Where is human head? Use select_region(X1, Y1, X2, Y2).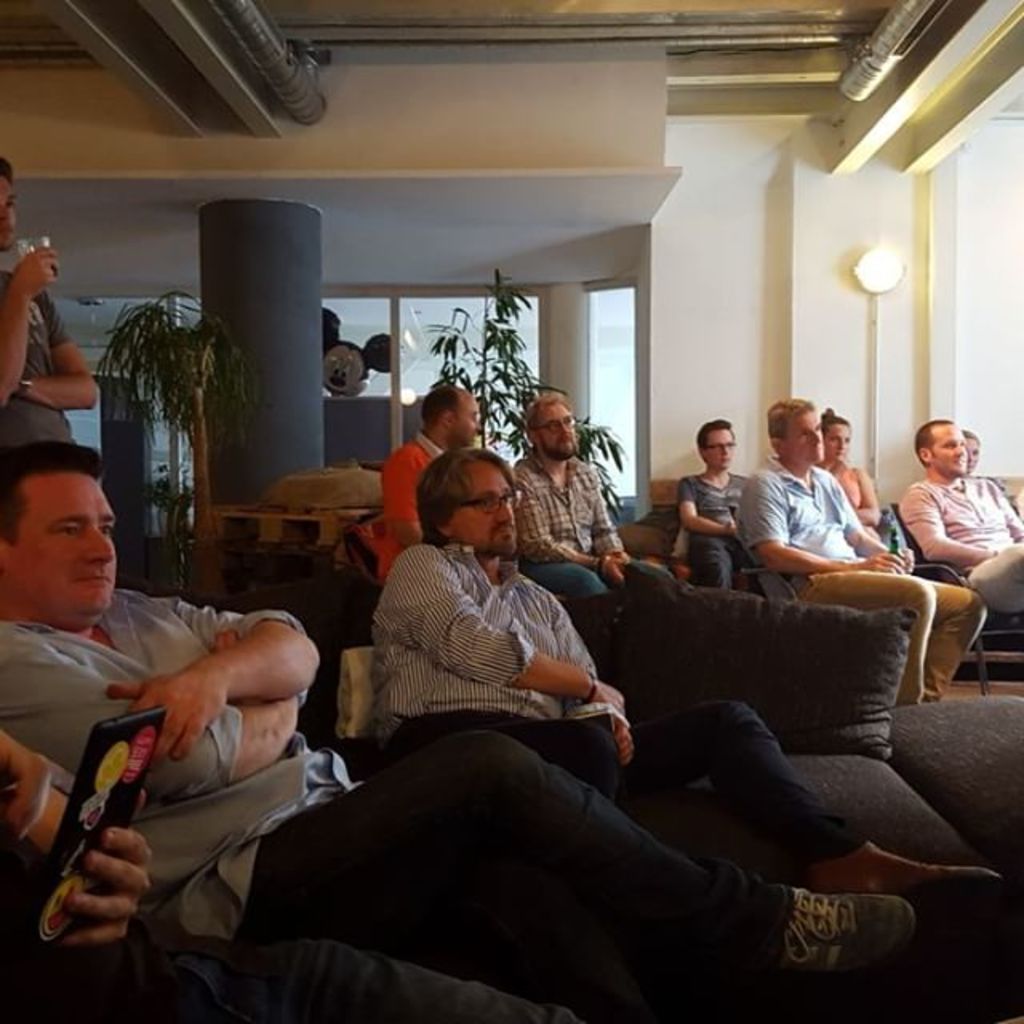
select_region(419, 446, 517, 555).
